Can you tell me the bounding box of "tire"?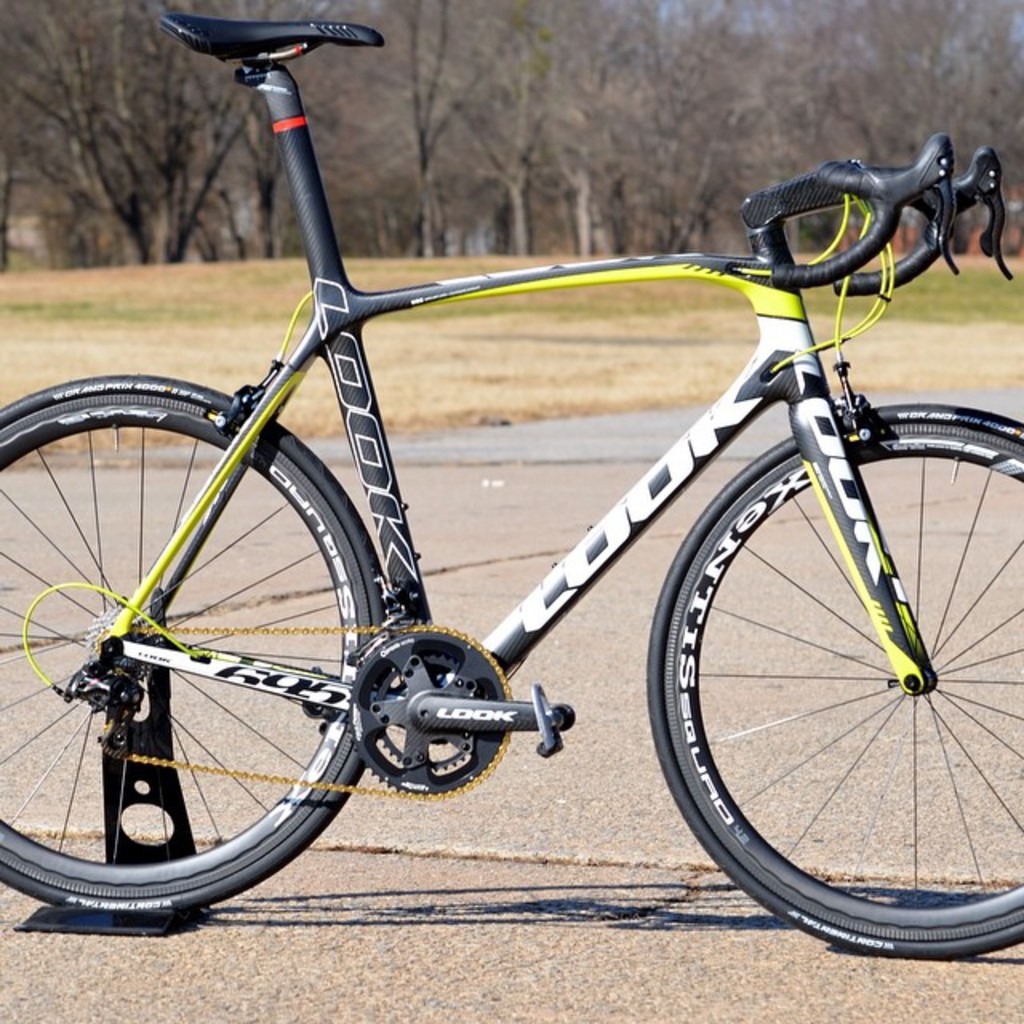
[x1=0, y1=390, x2=390, y2=917].
